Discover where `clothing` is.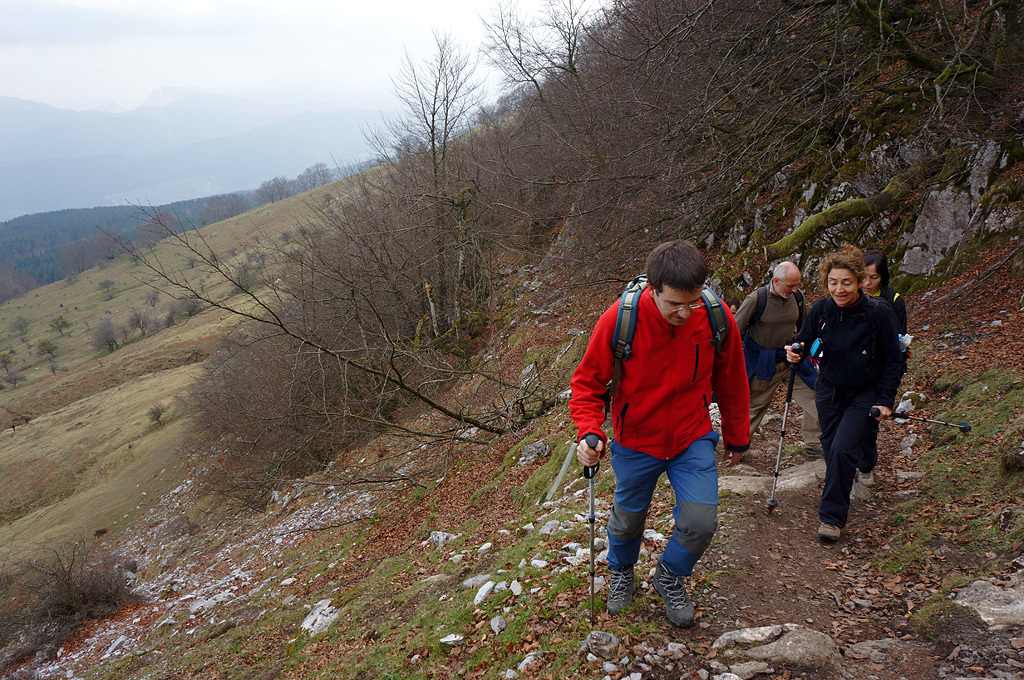
Discovered at x1=591 y1=276 x2=759 y2=565.
